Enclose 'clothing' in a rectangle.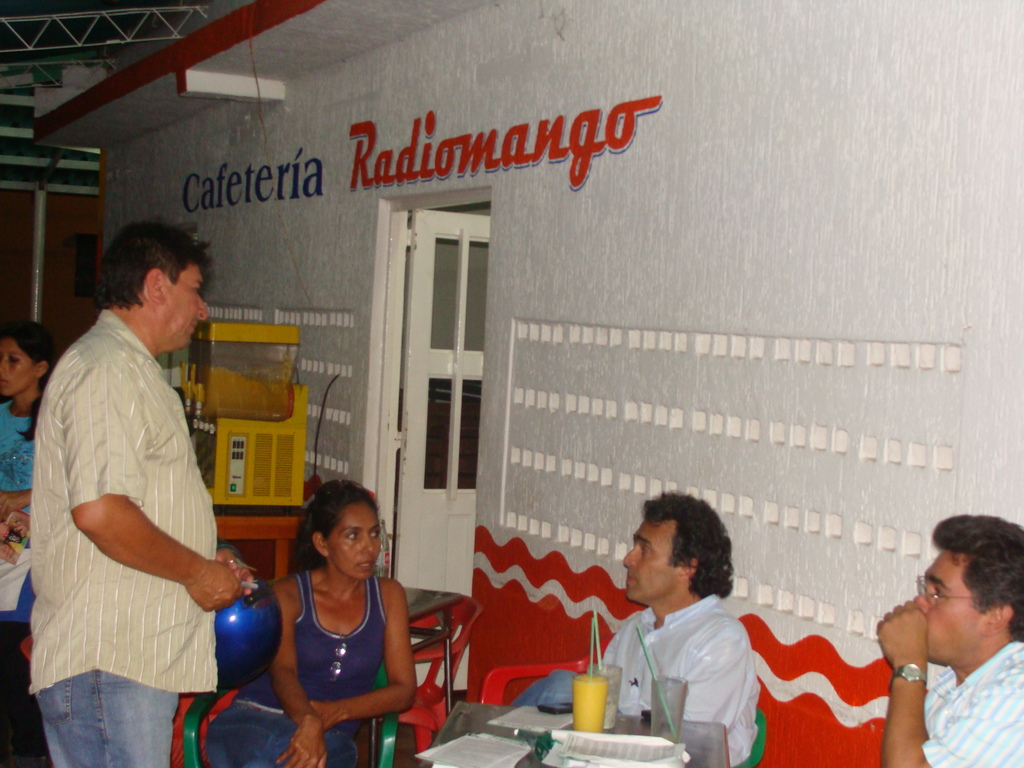
22/307/220/767.
